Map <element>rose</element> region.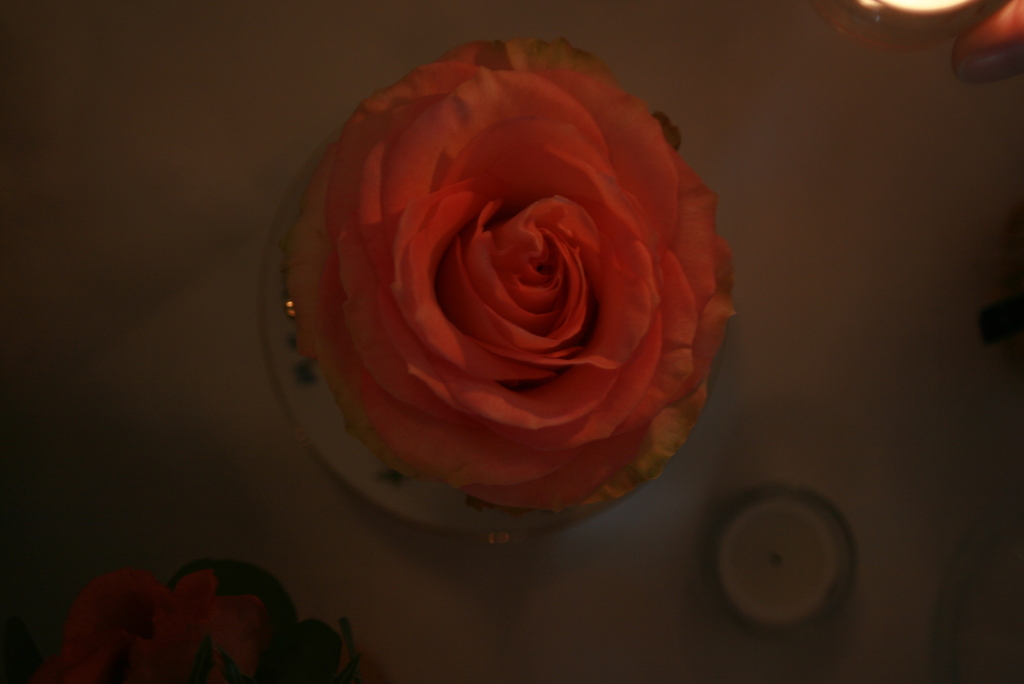
Mapped to 283,37,736,511.
